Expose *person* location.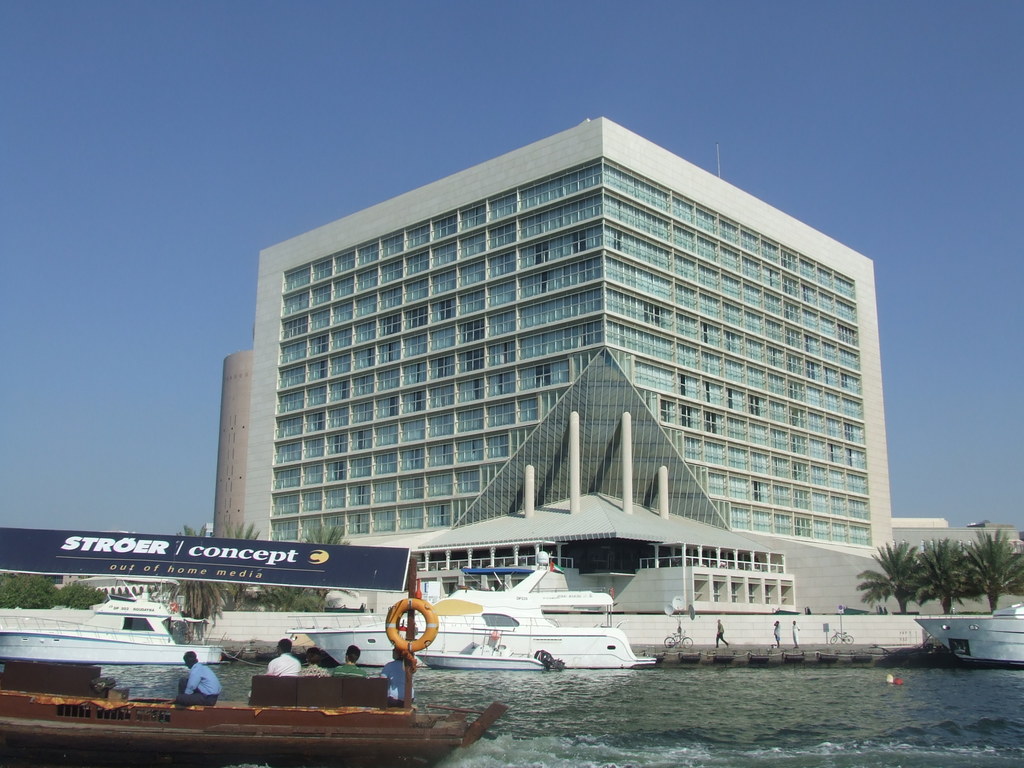
Exposed at [left=316, top=650, right=373, bottom=691].
